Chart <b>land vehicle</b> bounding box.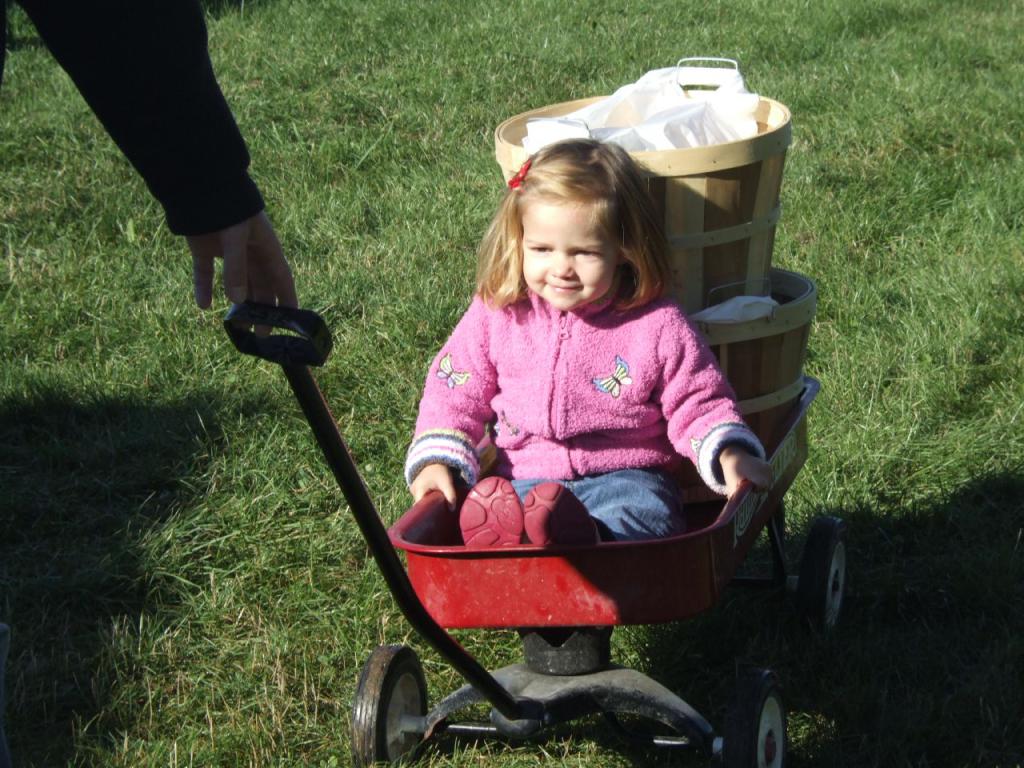
Charted: 270, 298, 849, 767.
